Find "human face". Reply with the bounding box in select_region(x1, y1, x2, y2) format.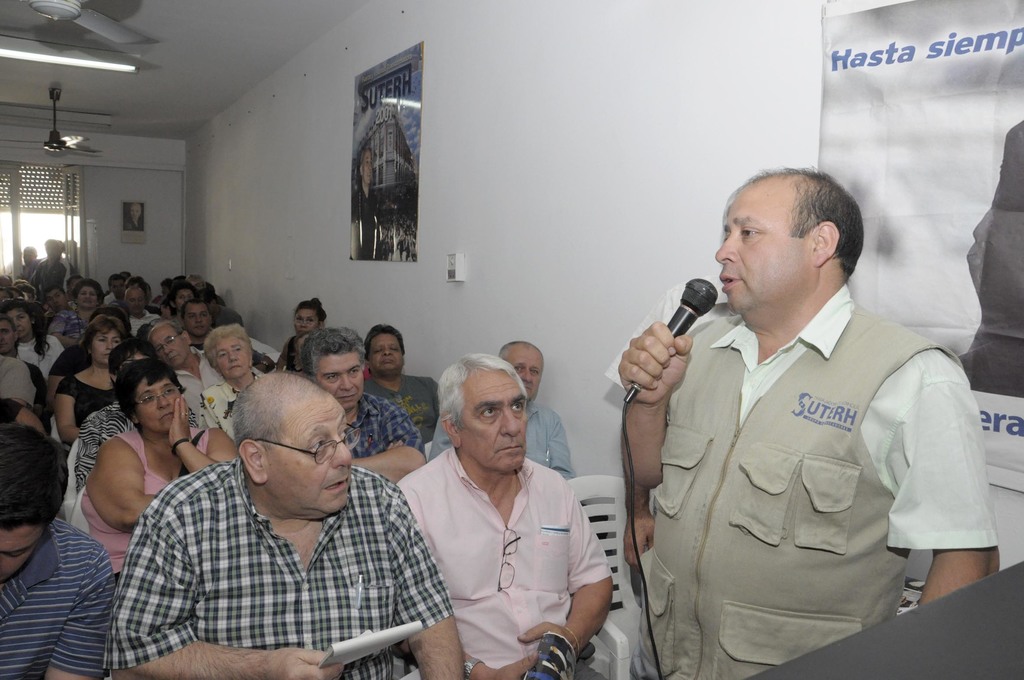
select_region(505, 344, 540, 399).
